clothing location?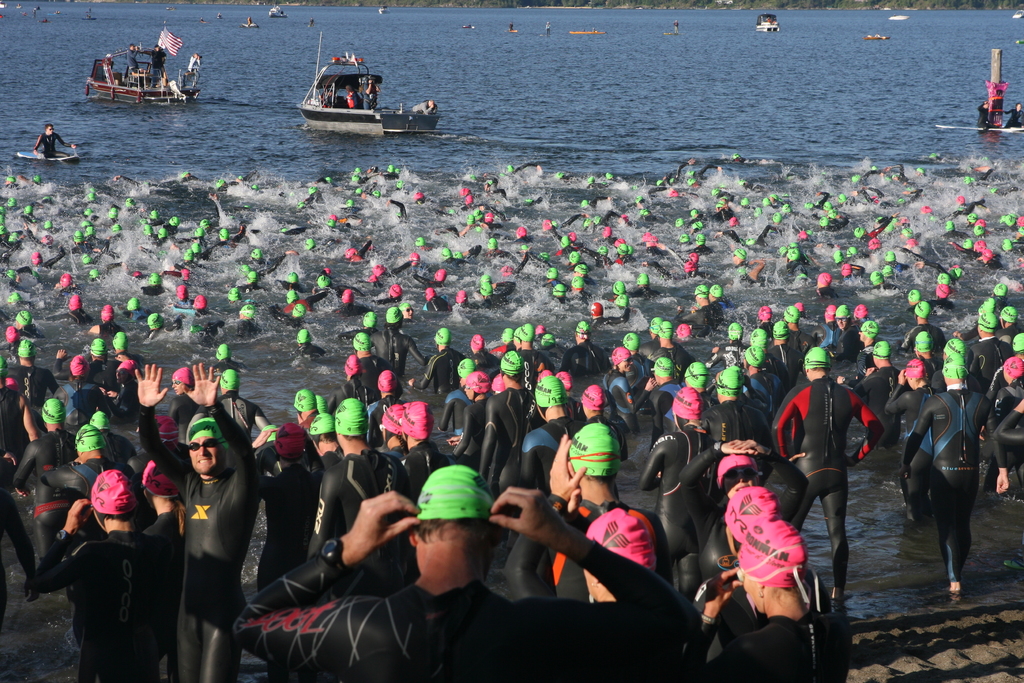
pyautogui.locateOnScreen(412, 100, 437, 114)
